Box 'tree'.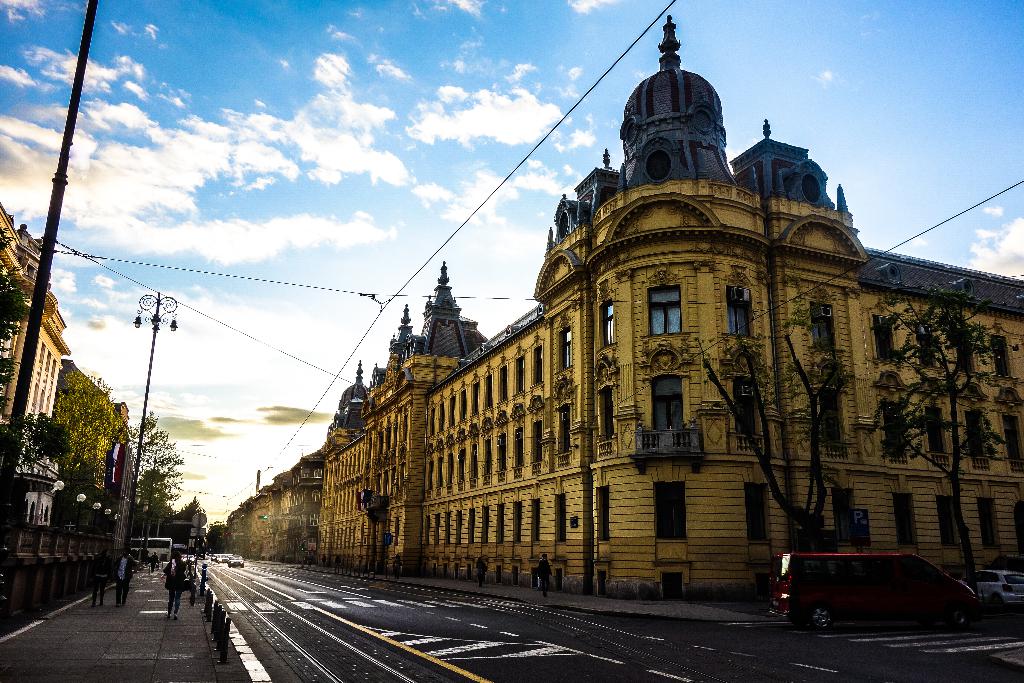
[205, 523, 226, 552].
